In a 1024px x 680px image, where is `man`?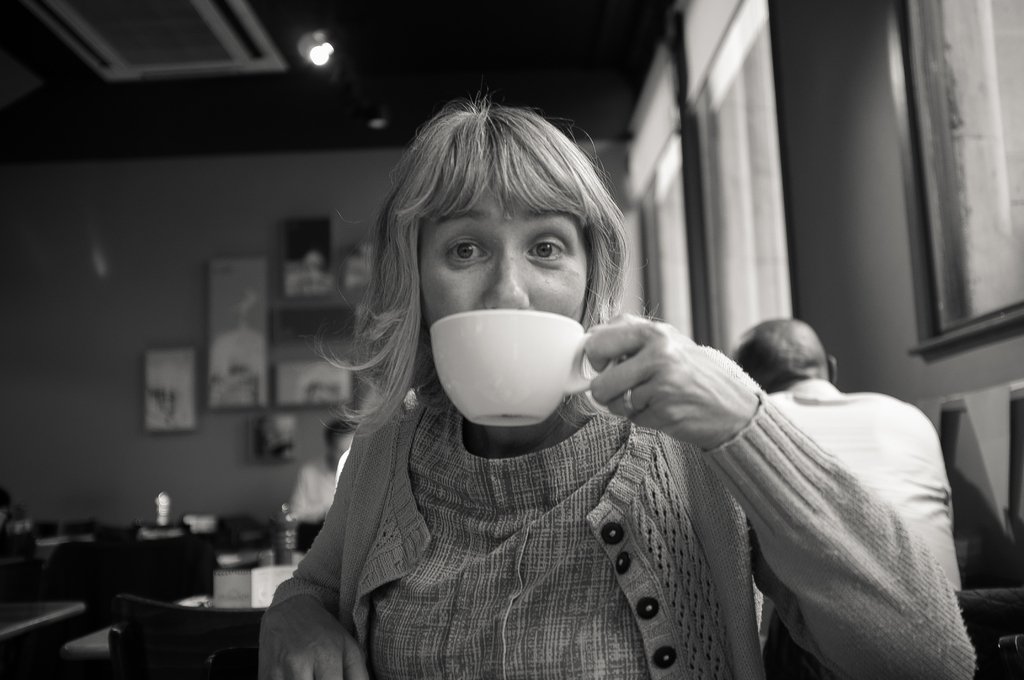
(291,419,356,524).
